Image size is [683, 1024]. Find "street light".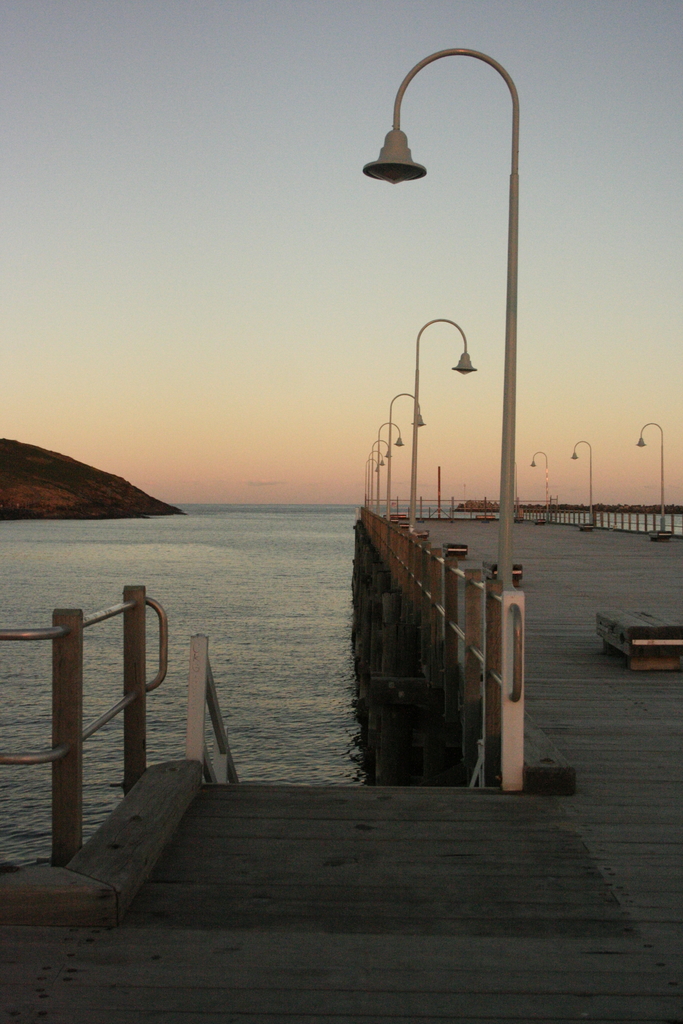
select_region(527, 447, 550, 525).
